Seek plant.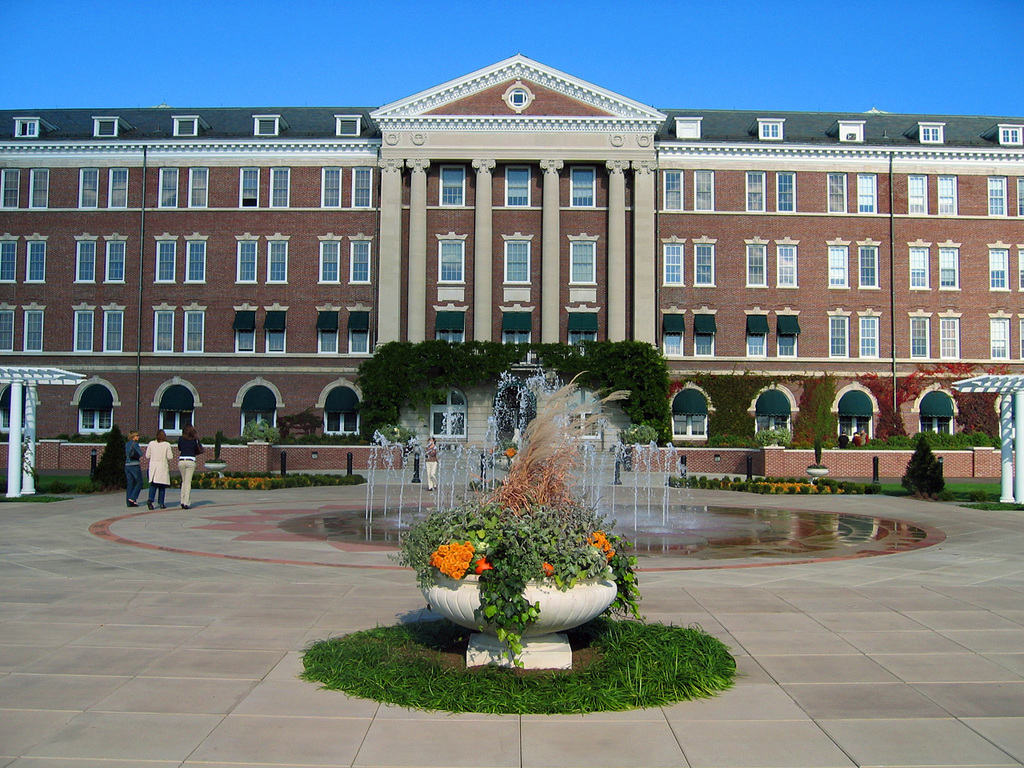
<bbox>19, 431, 37, 489</bbox>.
